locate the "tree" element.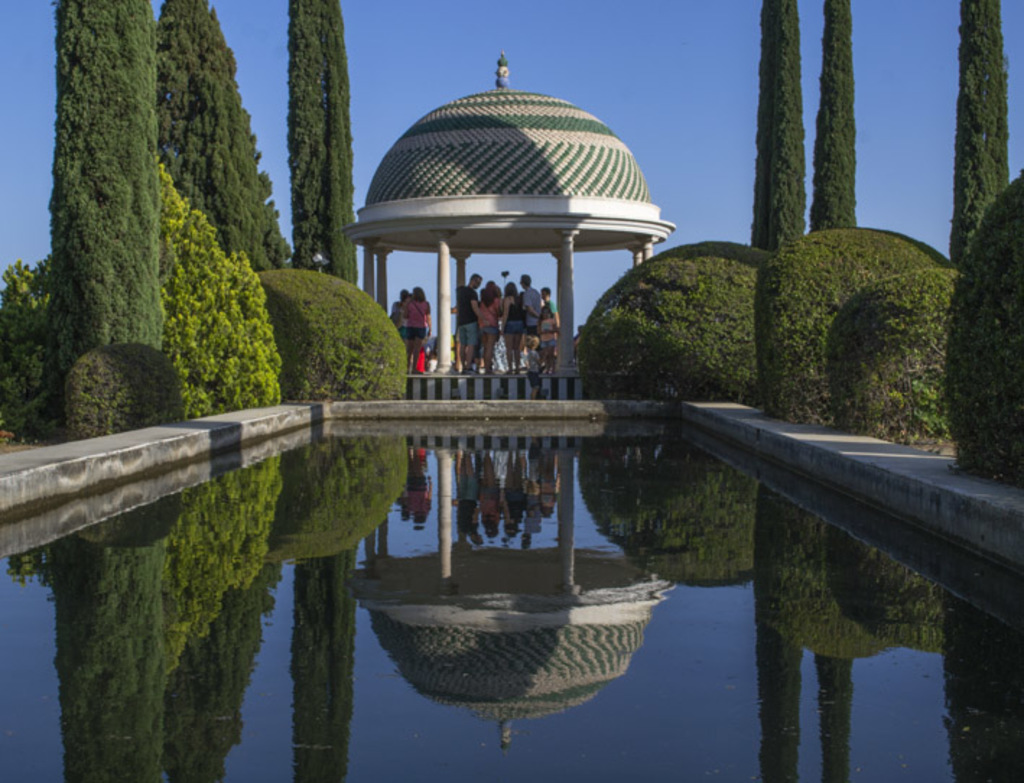
Element bbox: [left=20, top=0, right=173, bottom=439].
